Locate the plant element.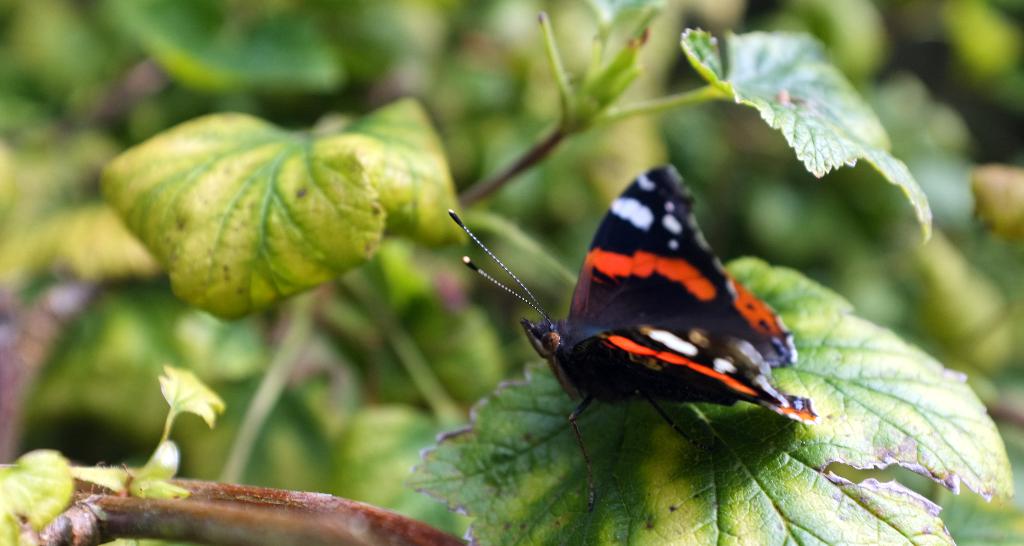
Element bbox: {"left": 0, "top": 0, "right": 1018, "bottom": 545}.
